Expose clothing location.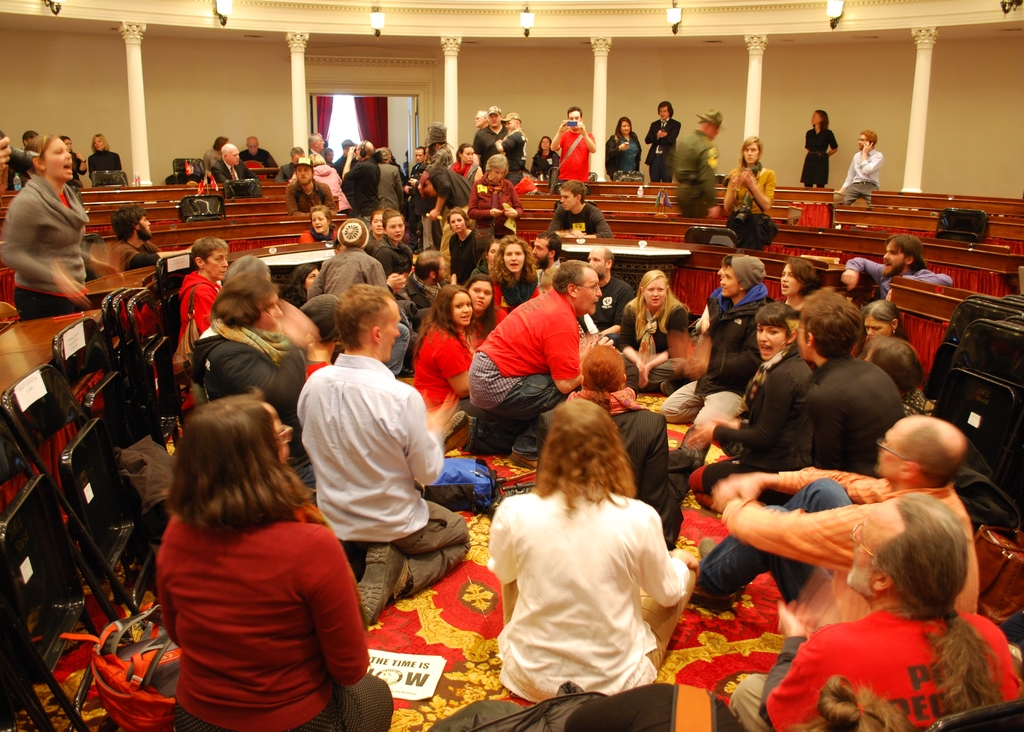
Exposed at (x1=546, y1=215, x2=605, y2=252).
